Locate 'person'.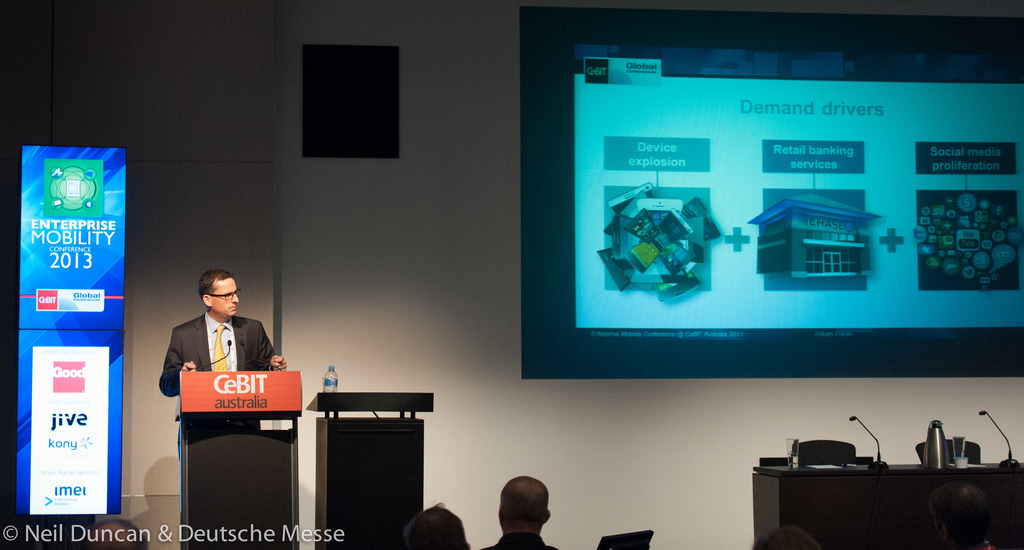
Bounding box: <box>486,475,564,549</box>.
